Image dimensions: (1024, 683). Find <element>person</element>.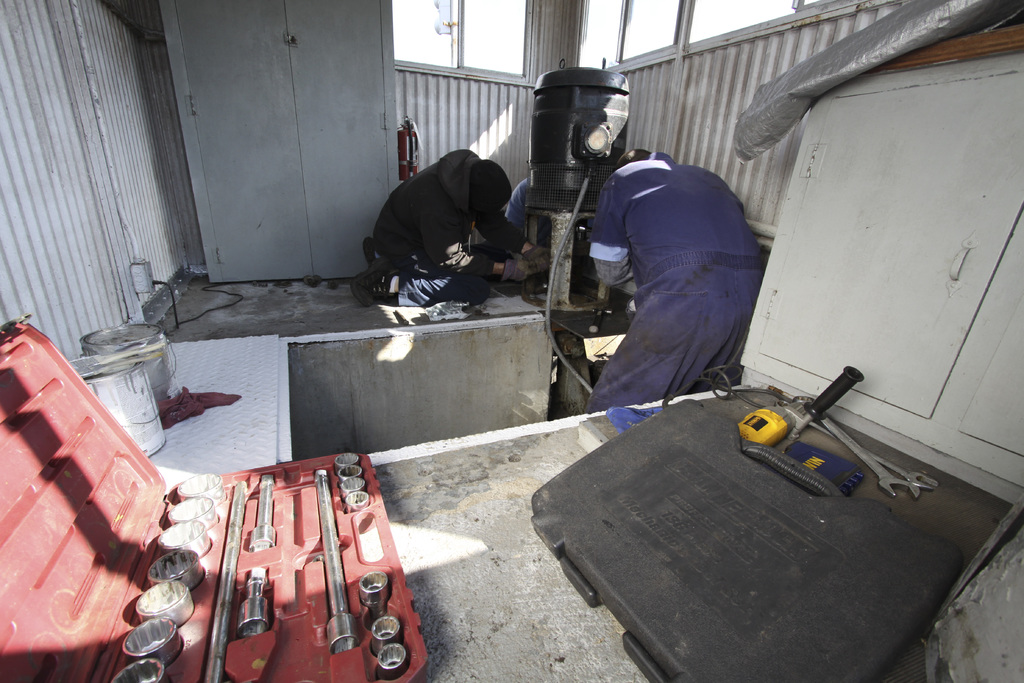
580, 147, 768, 416.
